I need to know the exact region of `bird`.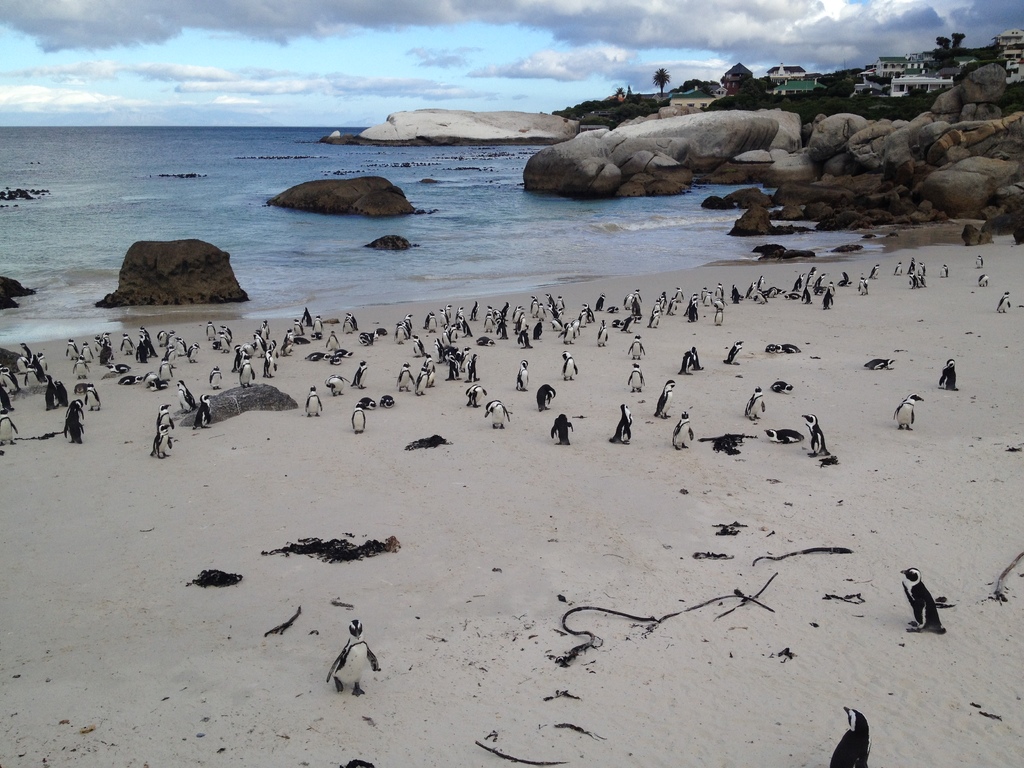
Region: [x1=239, y1=352, x2=254, y2=390].
